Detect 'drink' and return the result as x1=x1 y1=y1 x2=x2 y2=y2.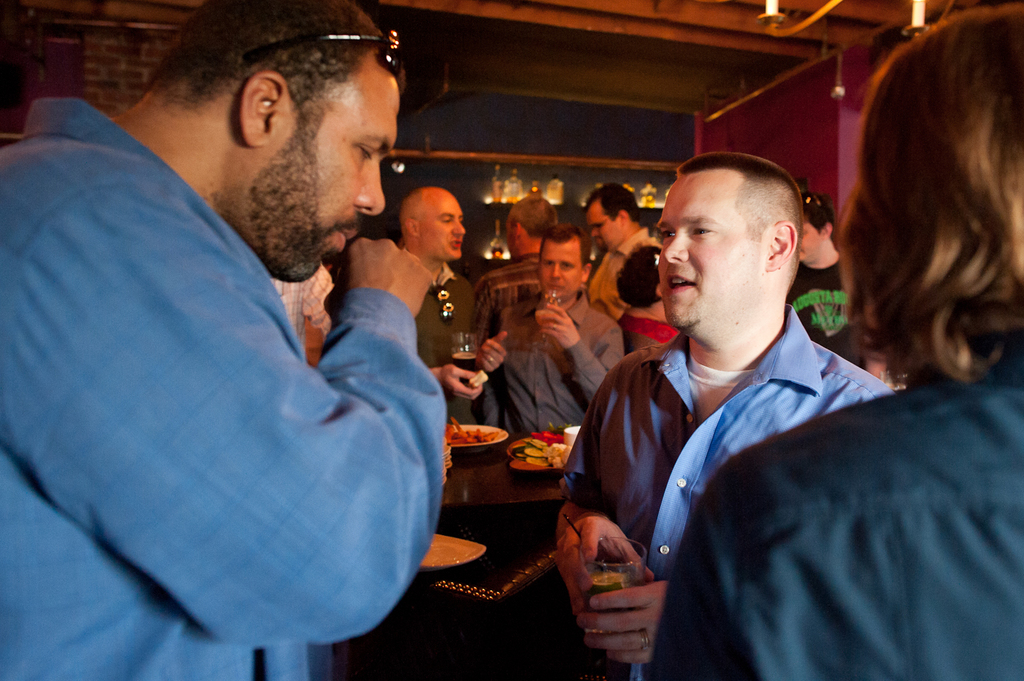
x1=580 y1=568 x2=646 y2=635.
